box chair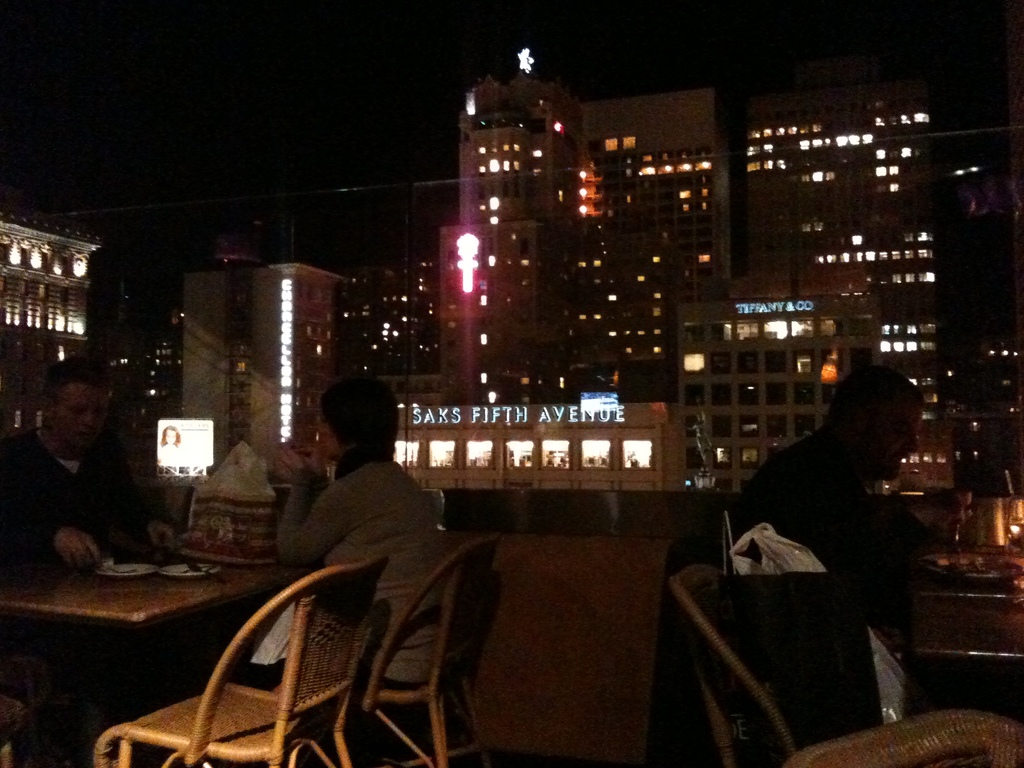
[350,528,502,767]
